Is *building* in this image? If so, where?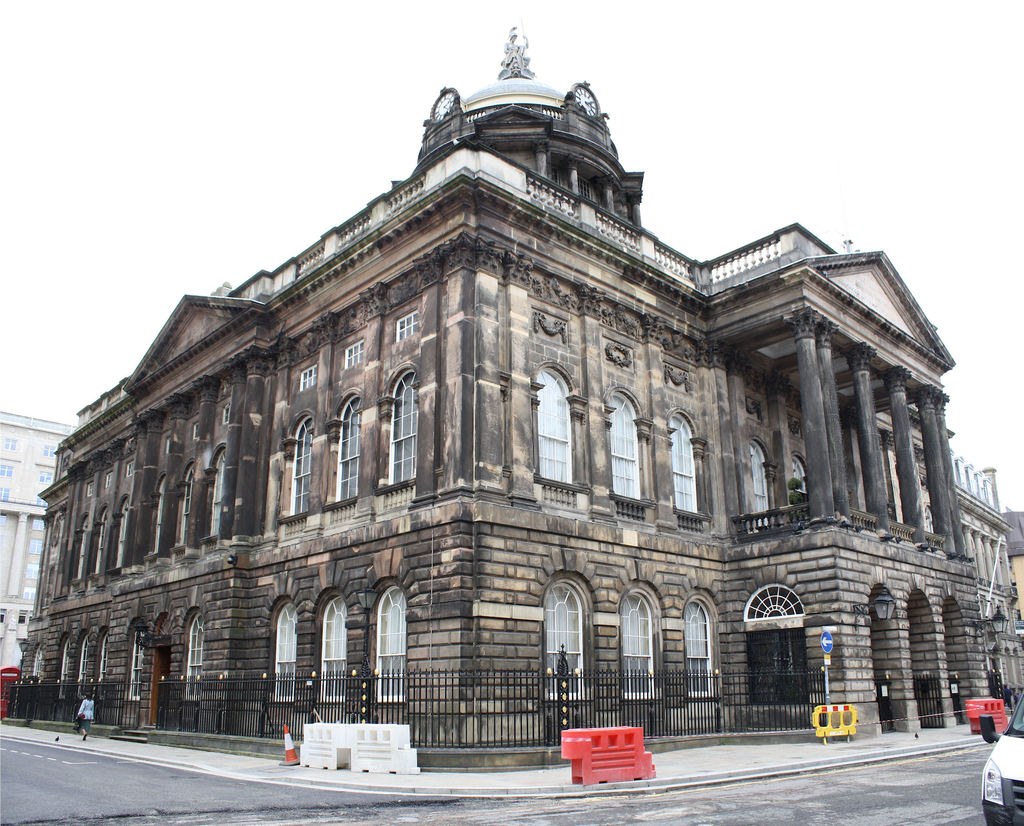
Yes, at [x1=951, y1=449, x2=1016, y2=717].
